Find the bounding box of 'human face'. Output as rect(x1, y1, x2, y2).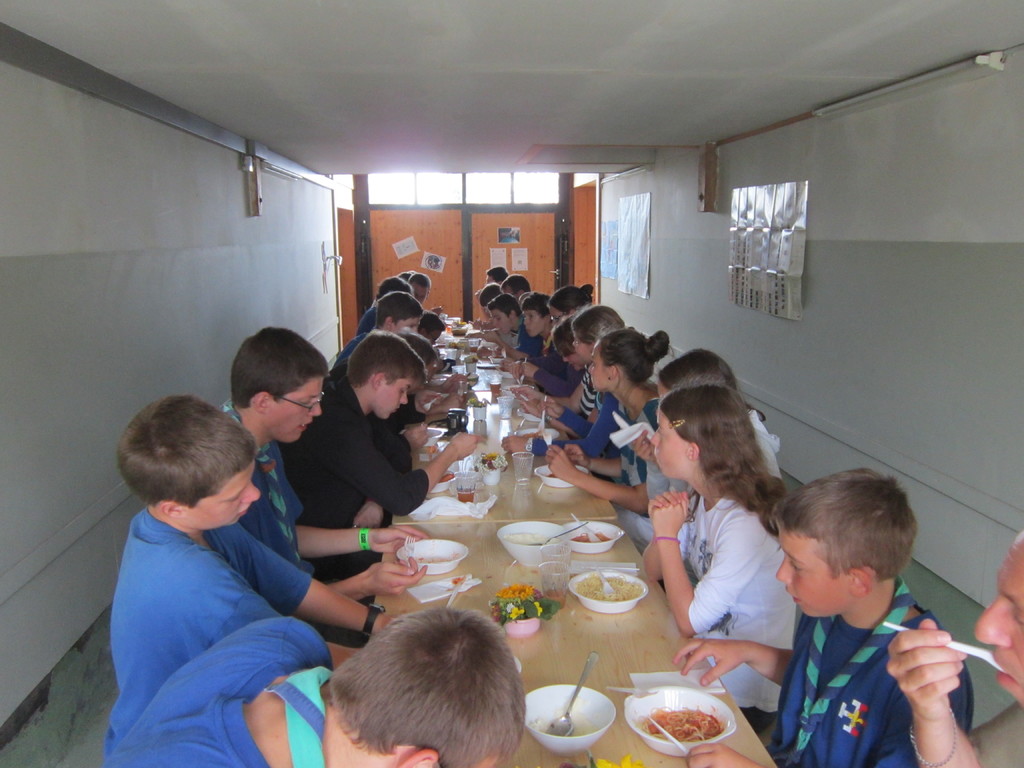
rect(772, 524, 852, 620).
